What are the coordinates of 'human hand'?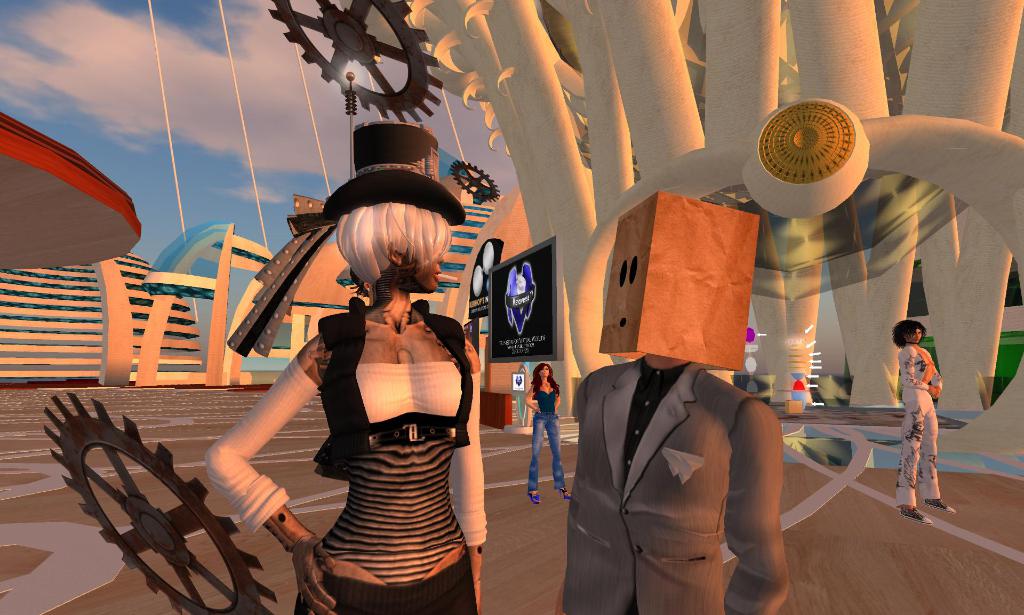
bbox(931, 384, 938, 399).
